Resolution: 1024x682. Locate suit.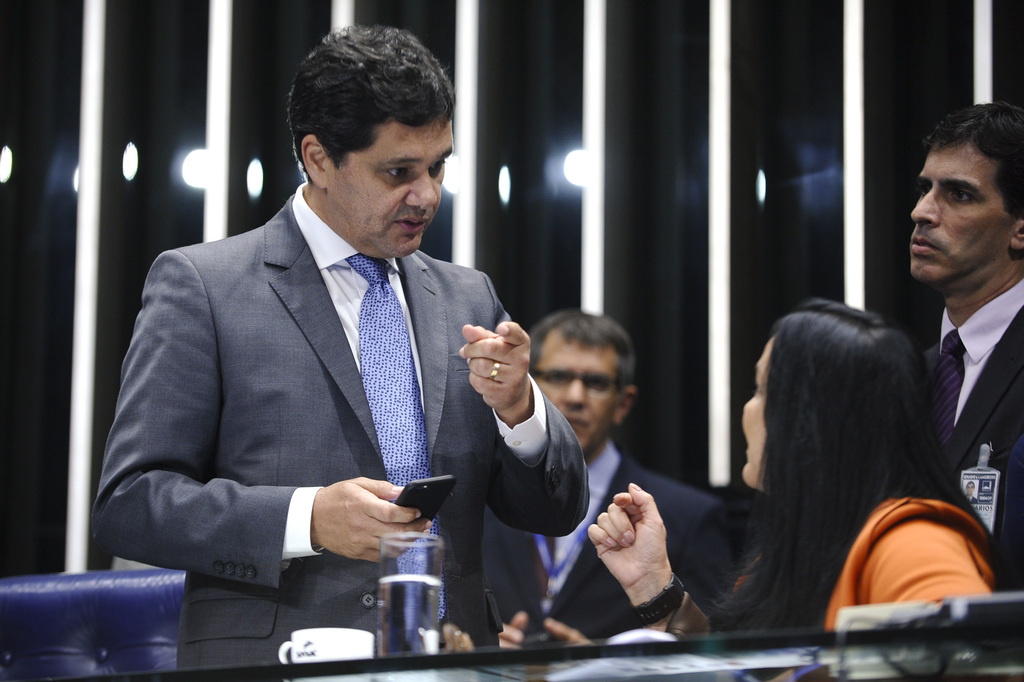
x1=923, y1=272, x2=1023, y2=592.
